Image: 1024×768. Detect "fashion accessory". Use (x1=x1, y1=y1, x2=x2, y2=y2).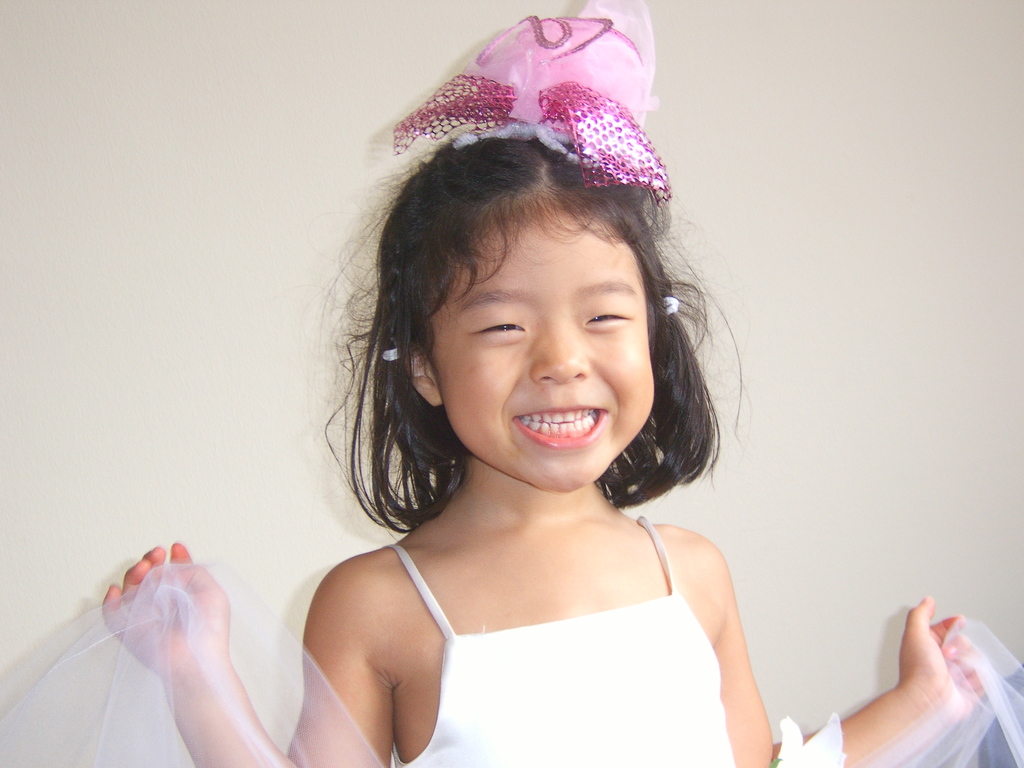
(x1=0, y1=564, x2=1023, y2=767).
